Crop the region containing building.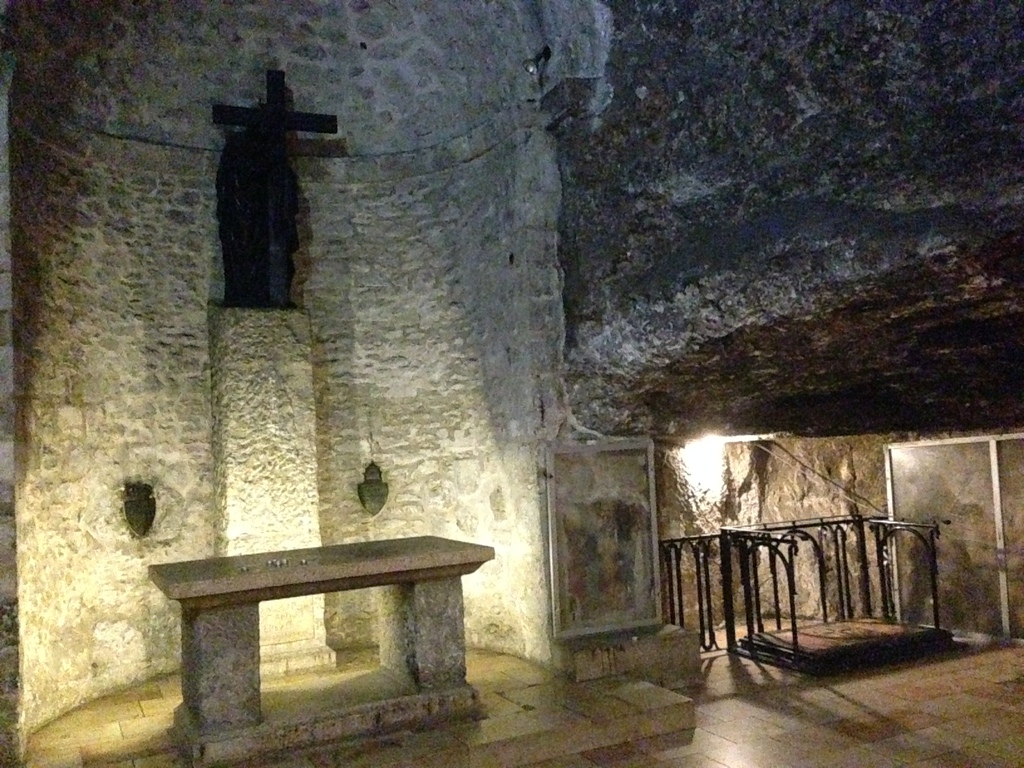
Crop region: <box>0,0,1023,767</box>.
